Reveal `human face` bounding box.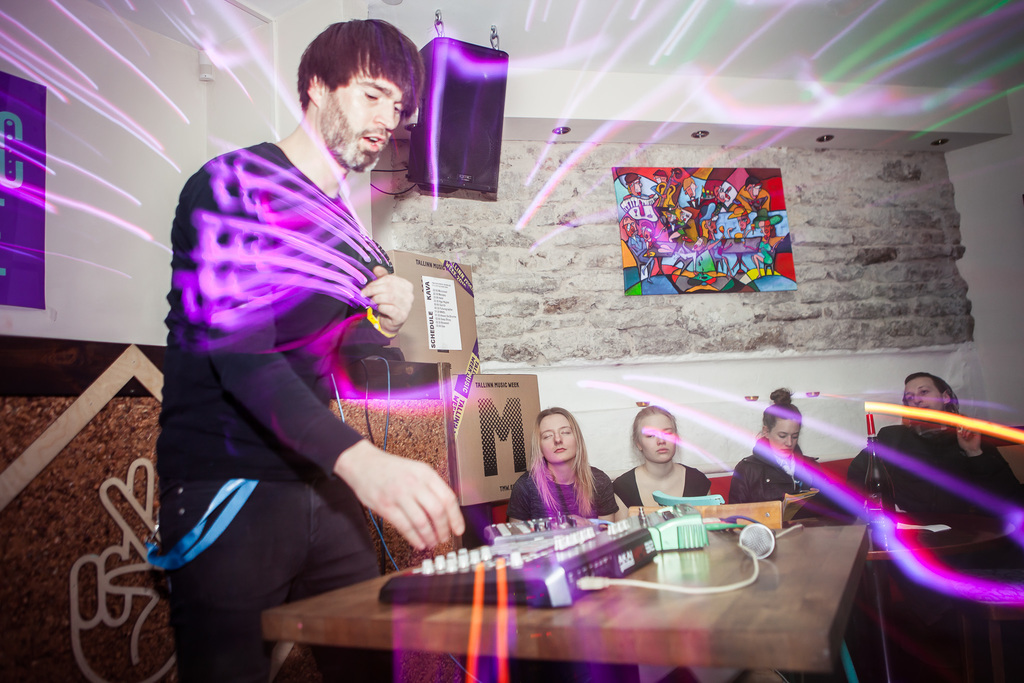
Revealed: detection(769, 420, 801, 457).
